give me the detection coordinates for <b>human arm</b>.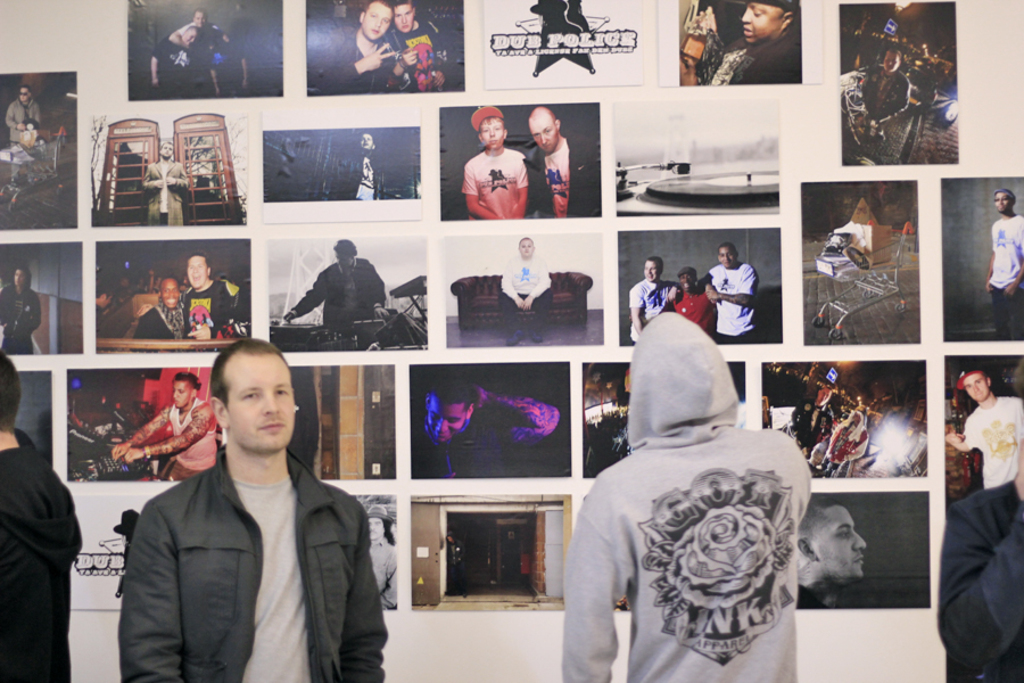
l=123, t=405, r=213, b=463.
